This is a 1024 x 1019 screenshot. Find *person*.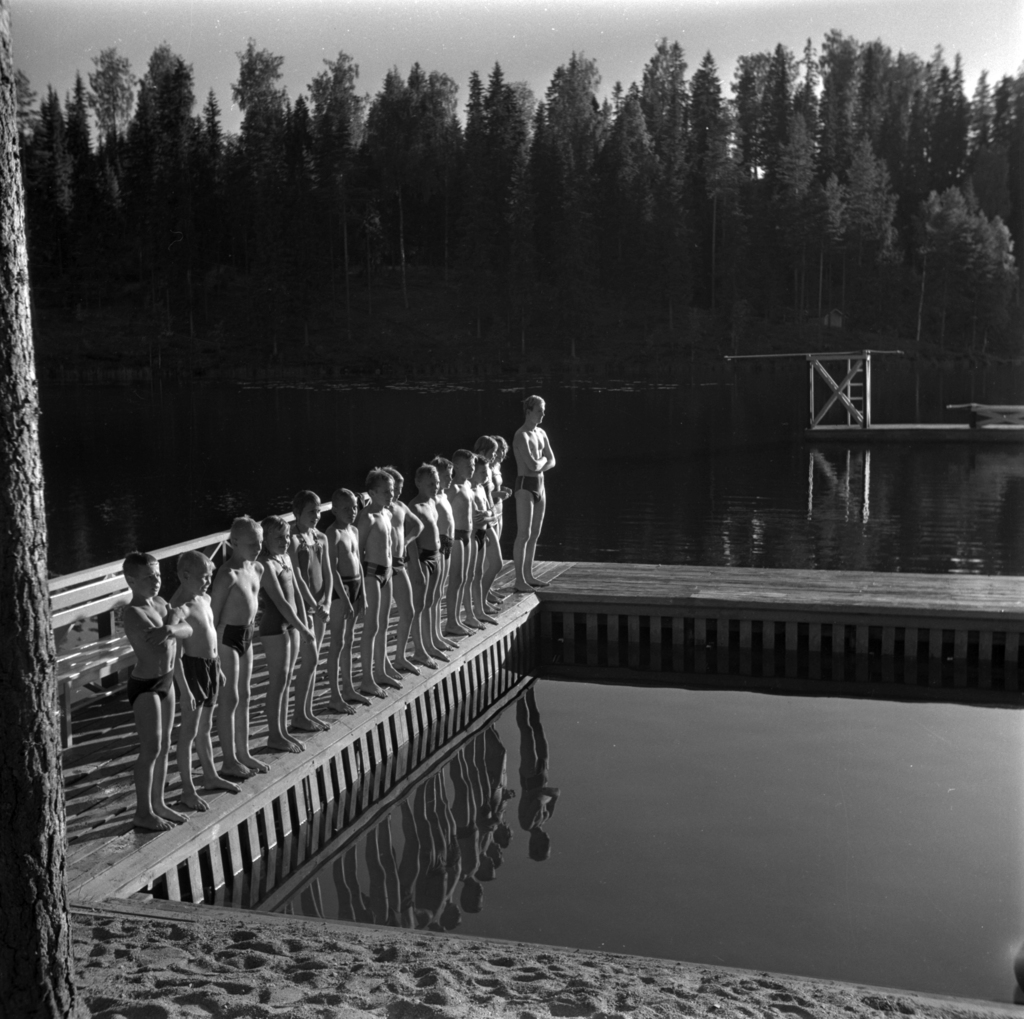
Bounding box: <box>170,548,238,806</box>.
